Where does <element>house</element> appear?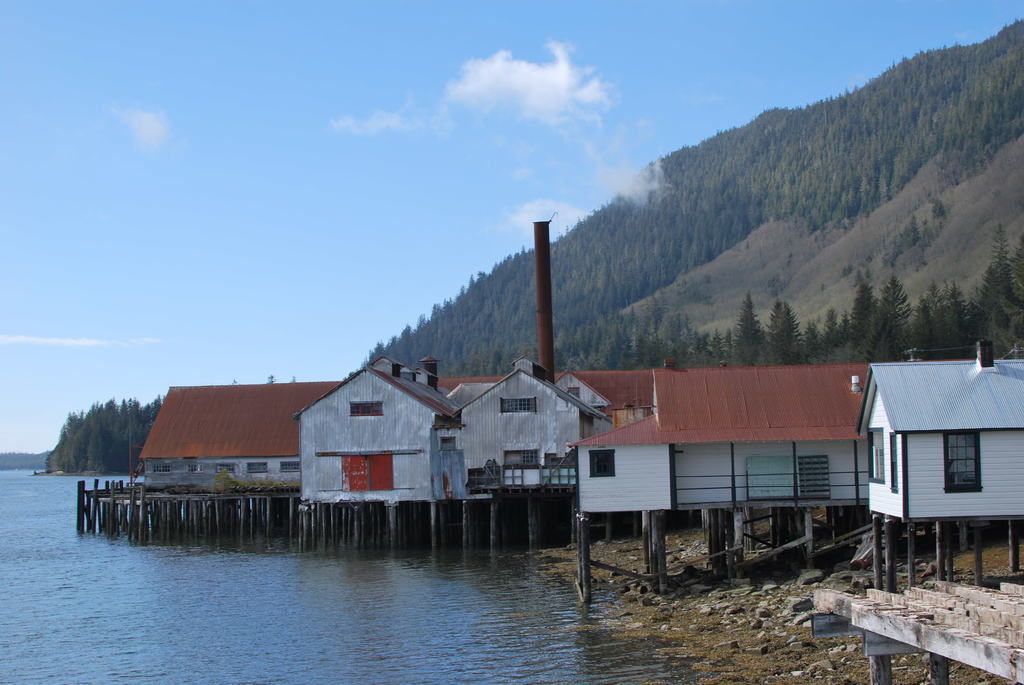
Appears at select_region(553, 363, 653, 433).
